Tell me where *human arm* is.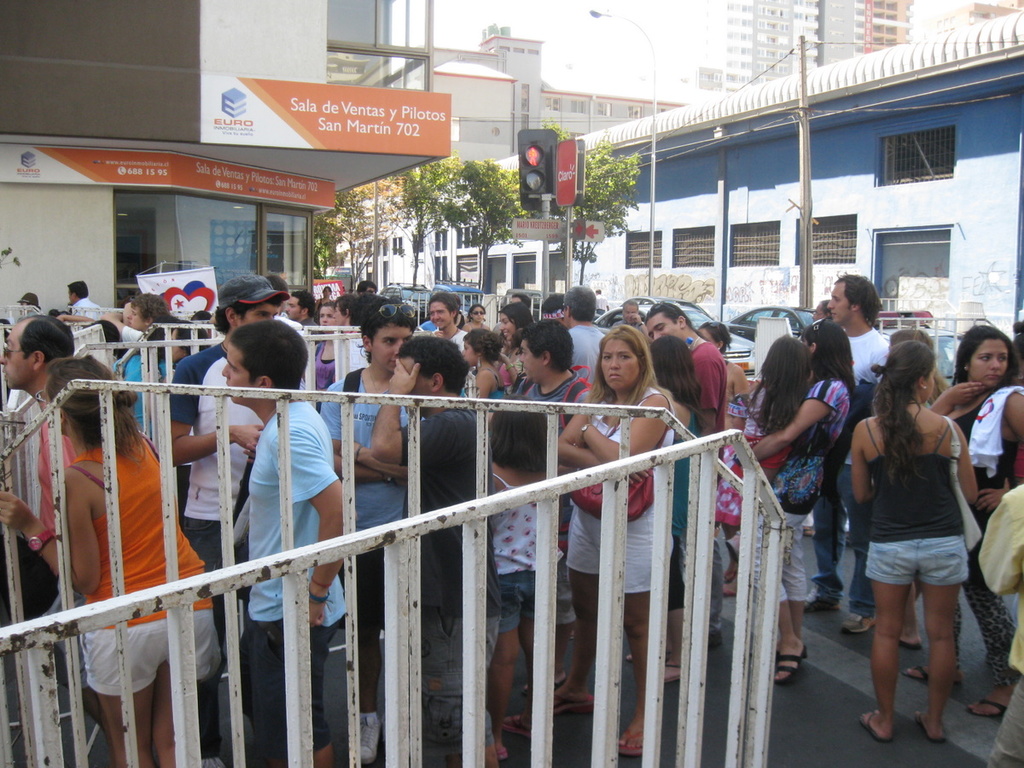
*human arm* is at <region>347, 436, 426, 483</region>.
